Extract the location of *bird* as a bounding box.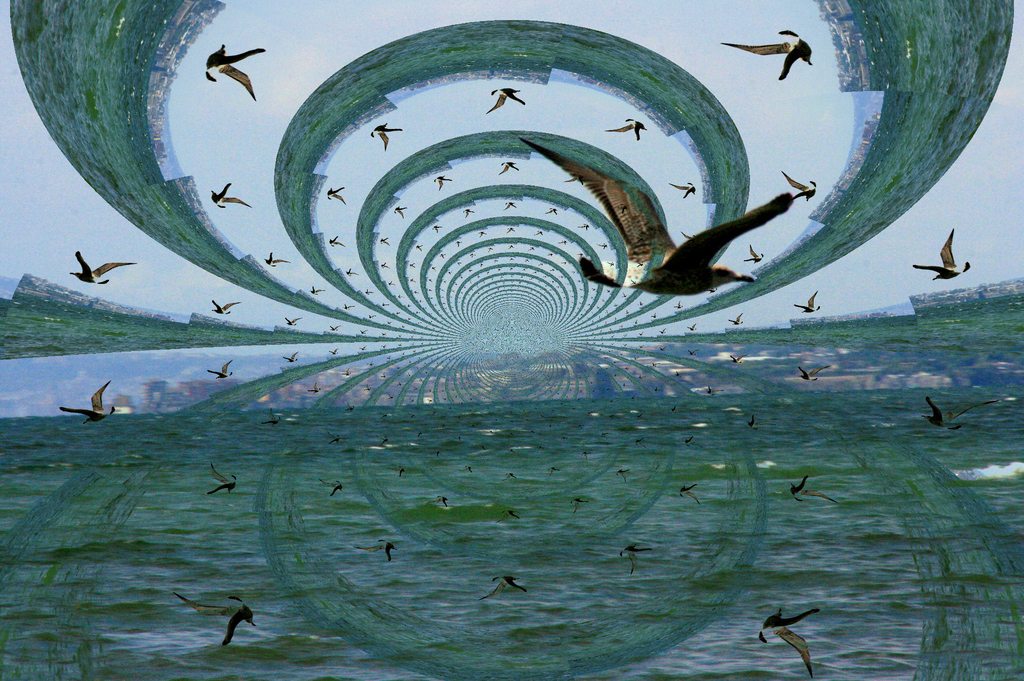
x1=922, y1=394, x2=1005, y2=429.
